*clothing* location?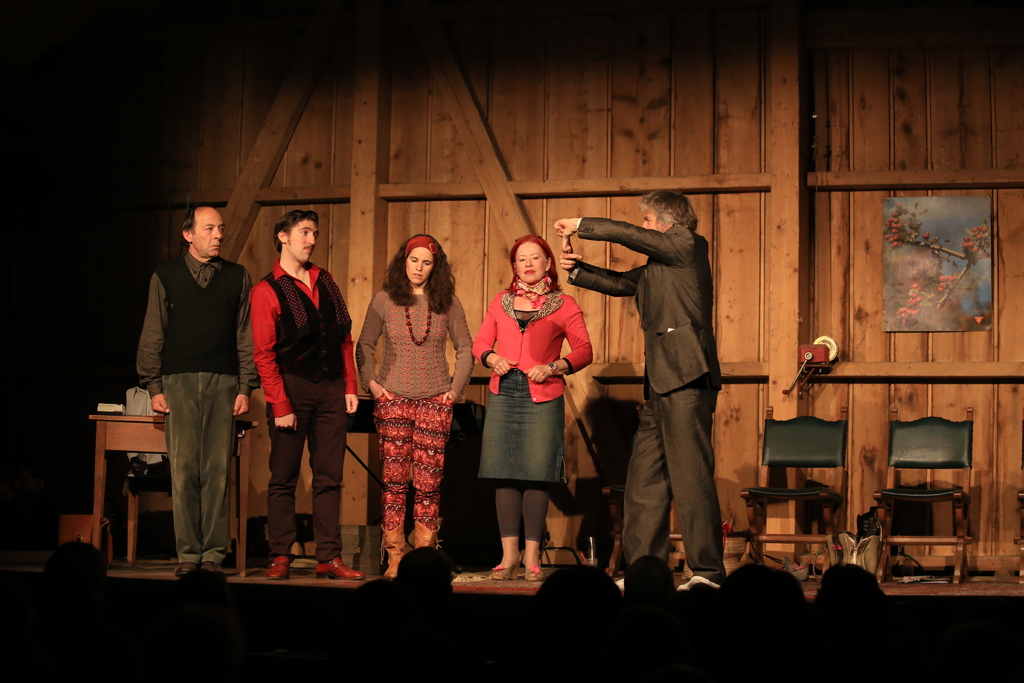
474,272,594,542
